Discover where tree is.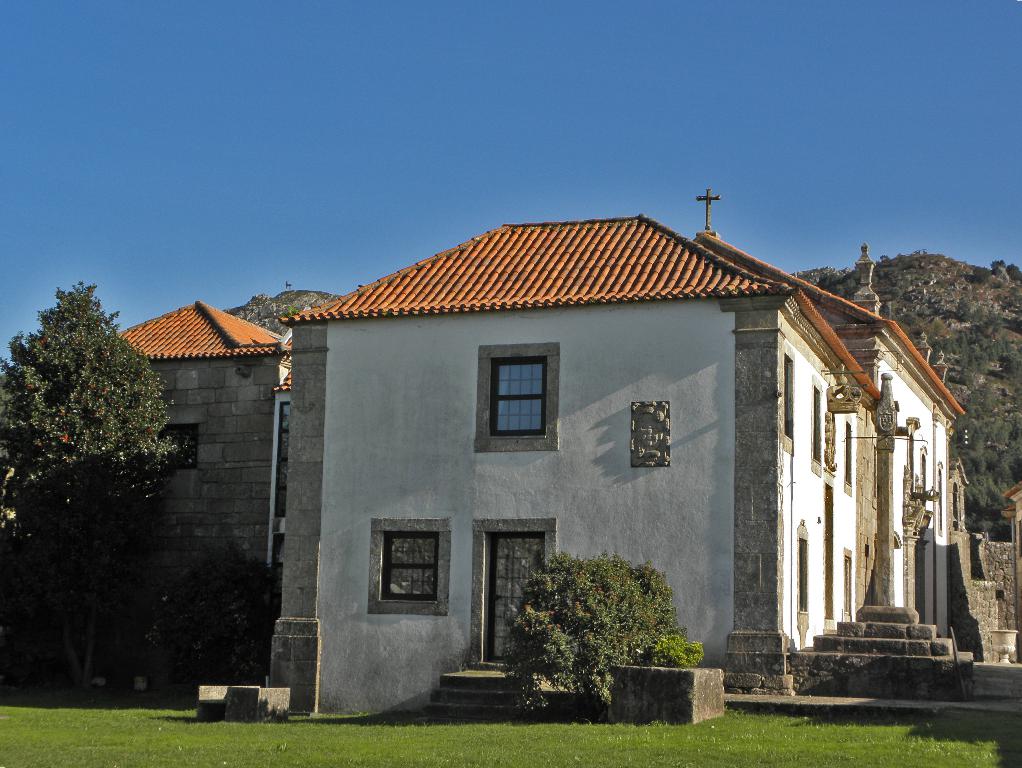
Discovered at bbox=(13, 250, 206, 703).
